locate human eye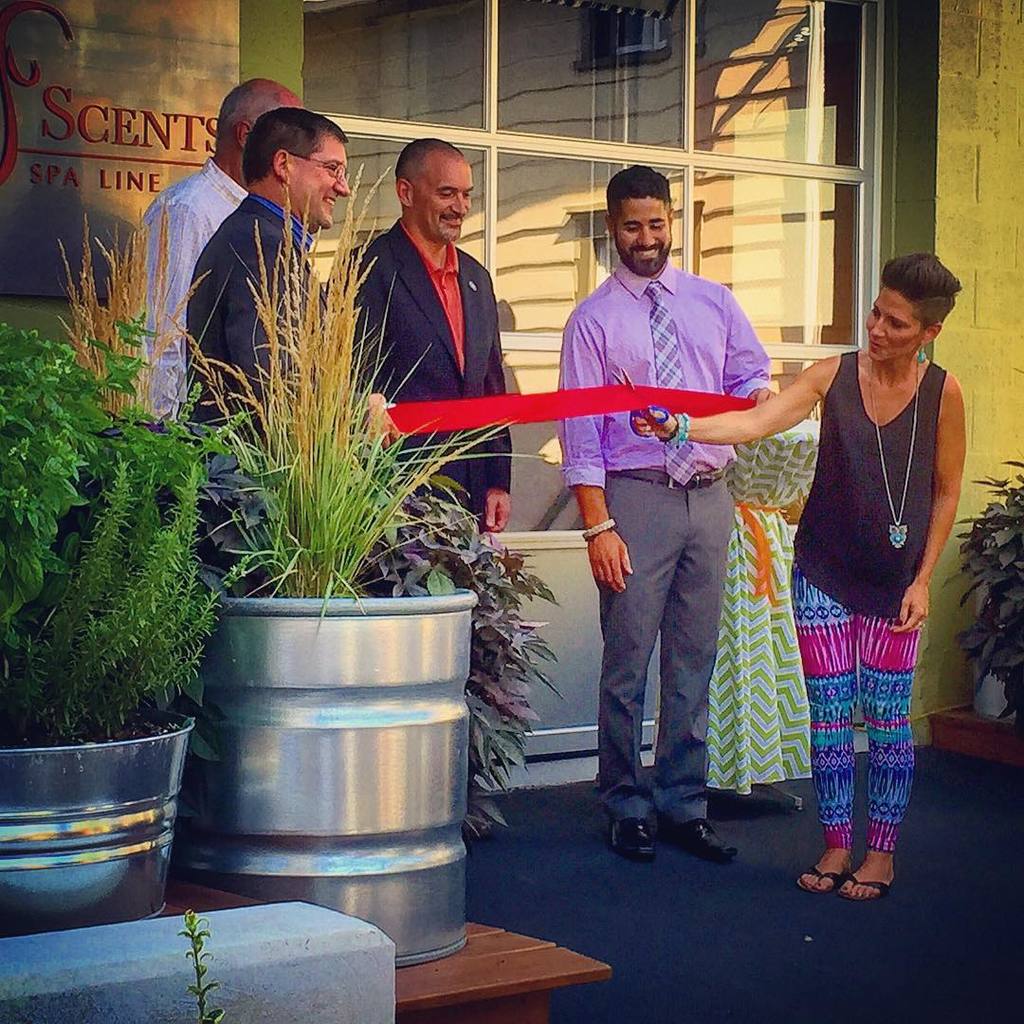
(left=432, top=188, right=458, bottom=198)
